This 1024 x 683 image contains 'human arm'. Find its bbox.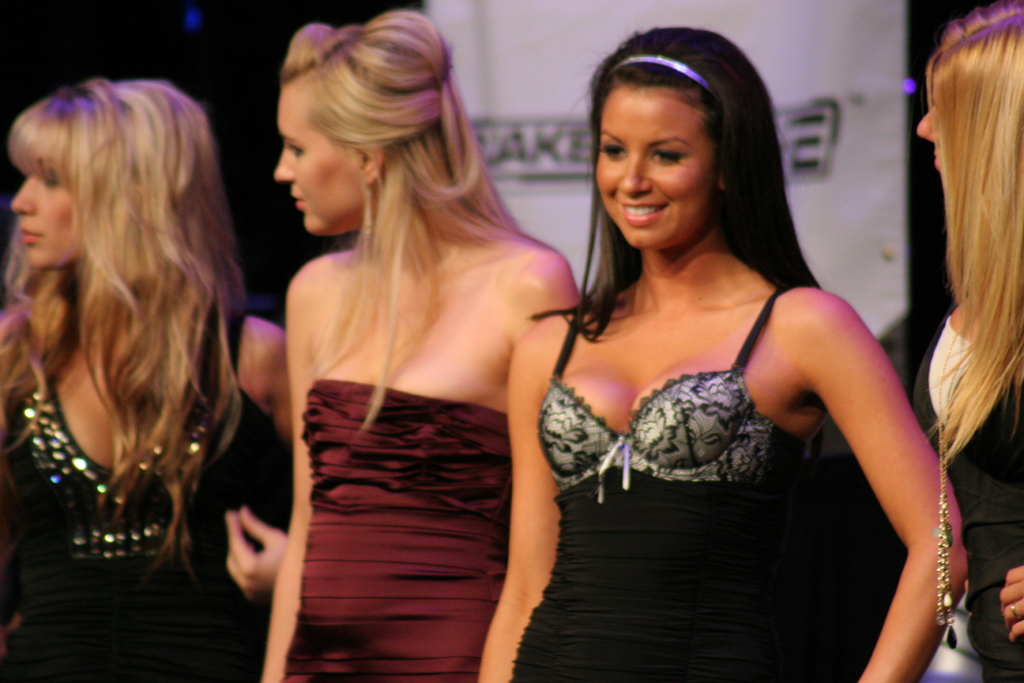
l=219, t=318, r=289, b=609.
